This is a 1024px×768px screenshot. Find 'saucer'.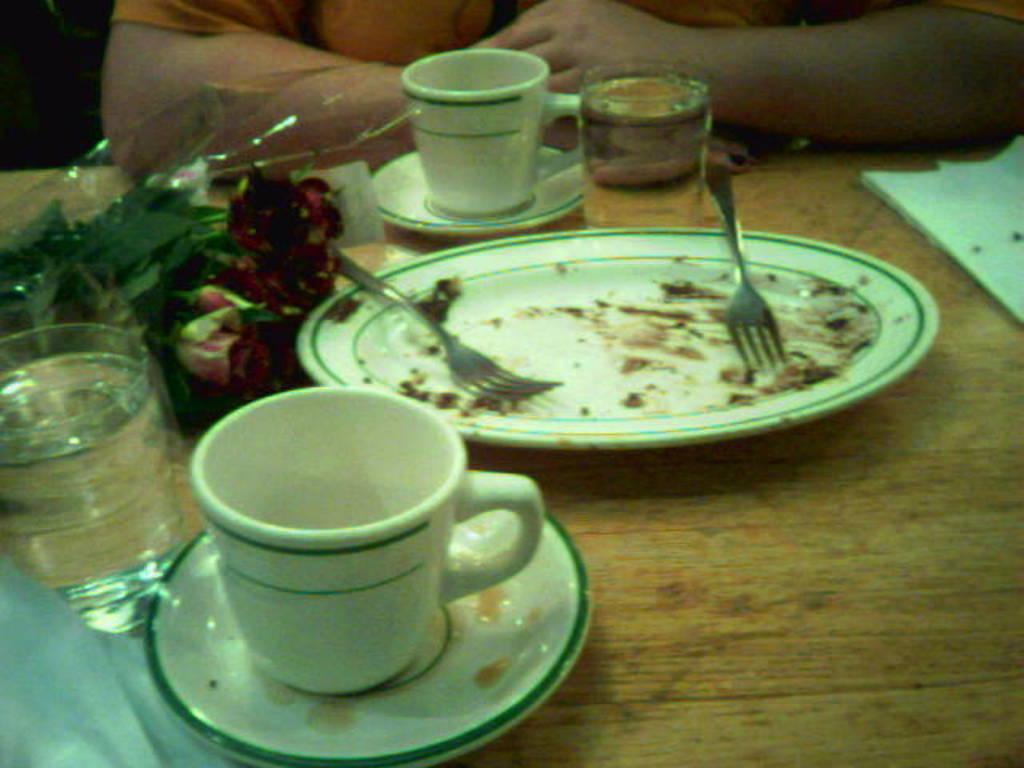
Bounding box: BBox(374, 146, 590, 232).
